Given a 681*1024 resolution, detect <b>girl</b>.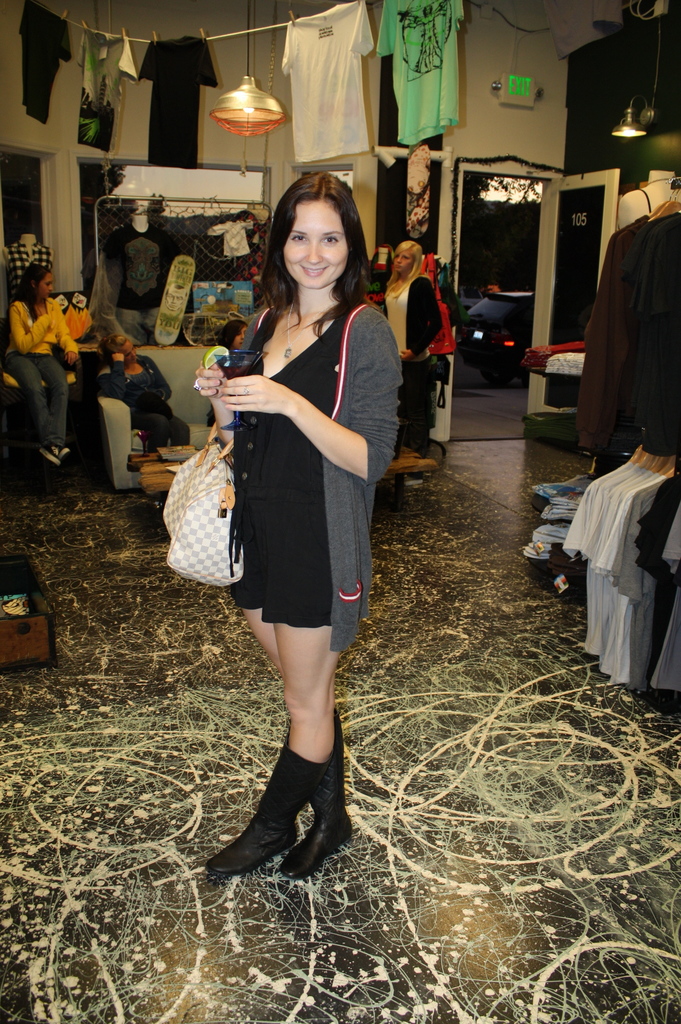
{"left": 196, "top": 161, "right": 406, "bottom": 870}.
